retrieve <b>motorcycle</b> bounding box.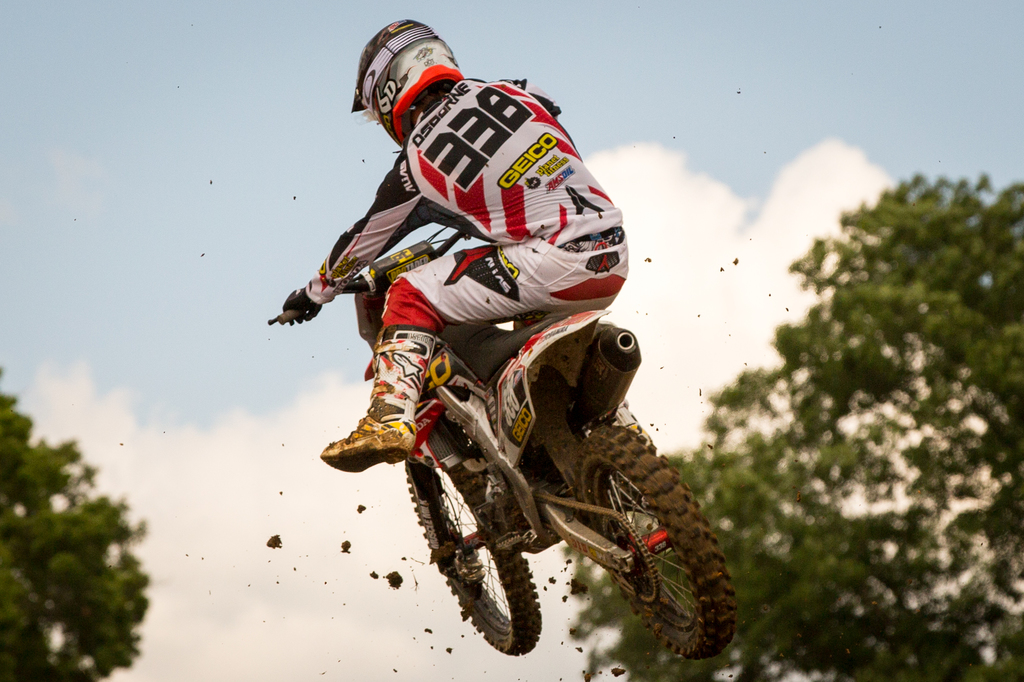
Bounding box: {"x1": 264, "y1": 246, "x2": 748, "y2": 664}.
